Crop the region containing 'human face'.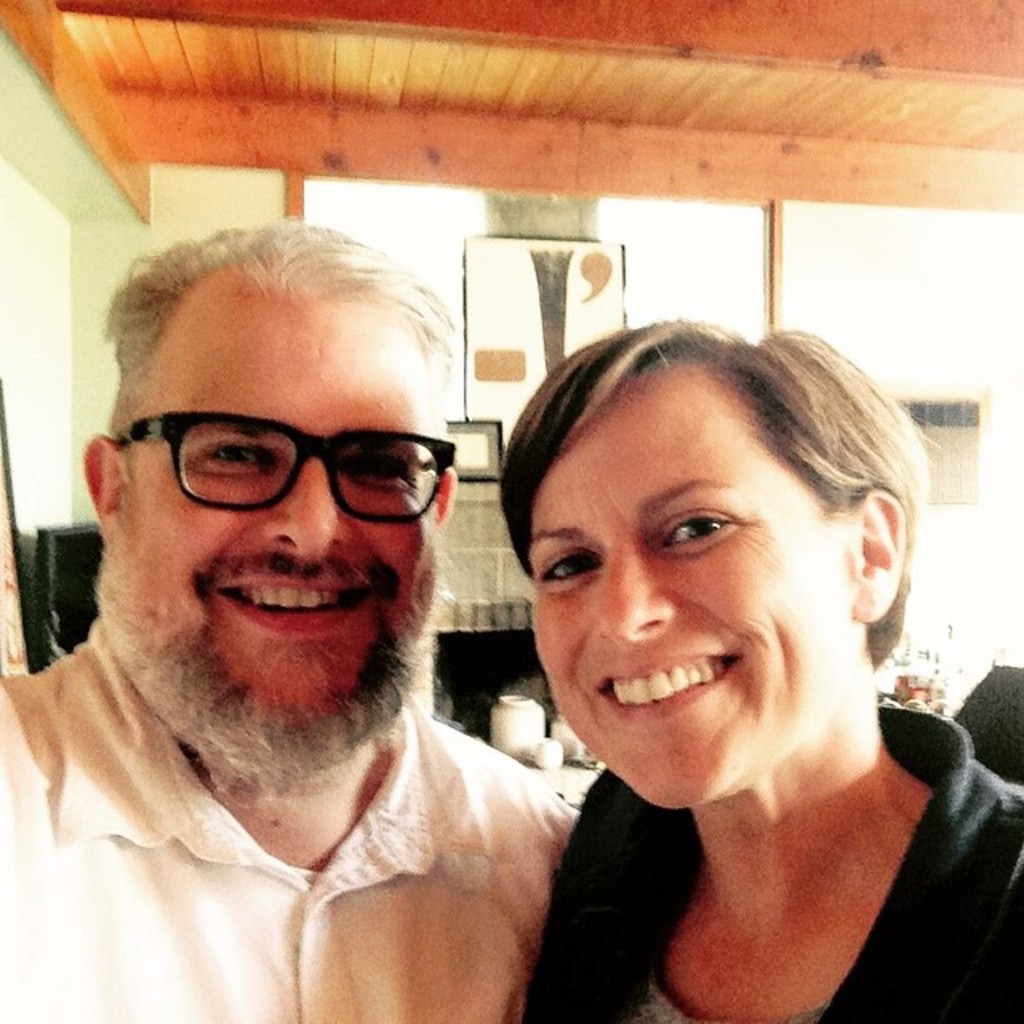
Crop region: [x1=94, y1=272, x2=450, y2=795].
